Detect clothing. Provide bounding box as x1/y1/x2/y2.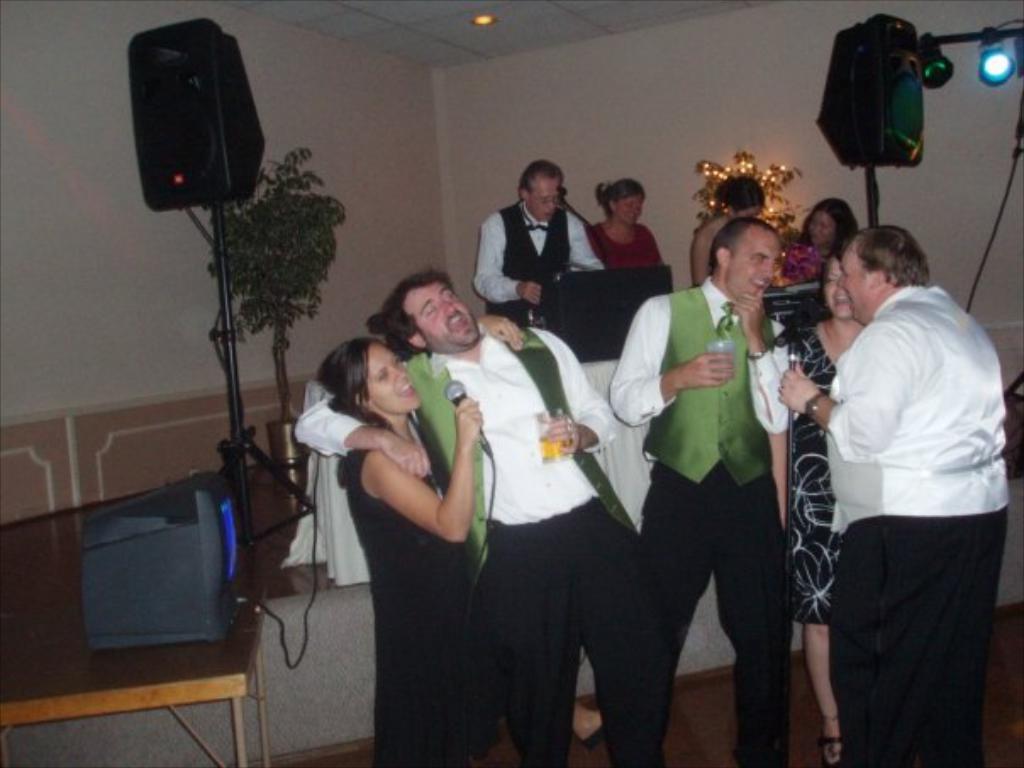
790/322/836/619.
